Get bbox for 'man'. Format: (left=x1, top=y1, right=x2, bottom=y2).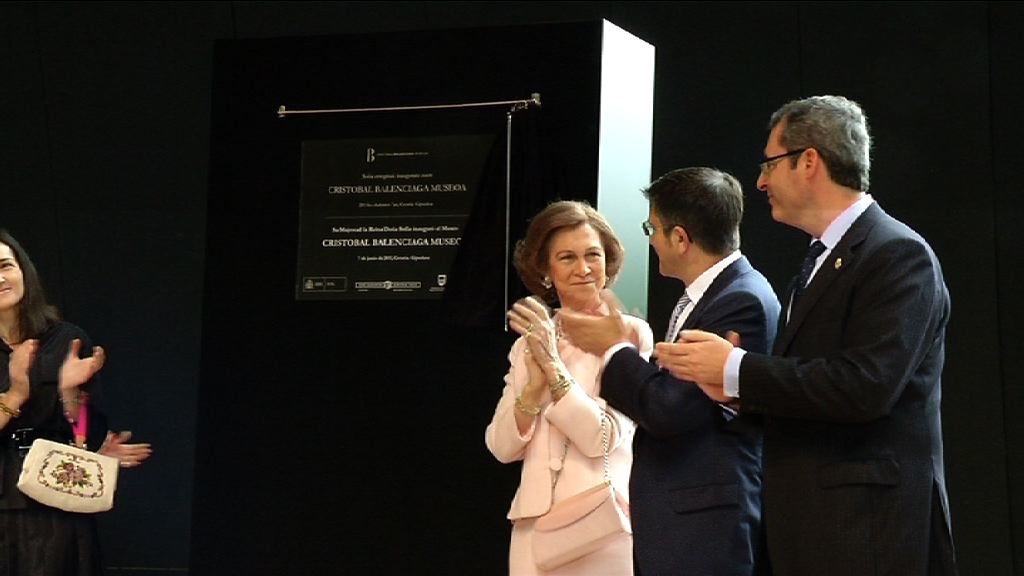
(left=551, top=175, right=787, bottom=575).
